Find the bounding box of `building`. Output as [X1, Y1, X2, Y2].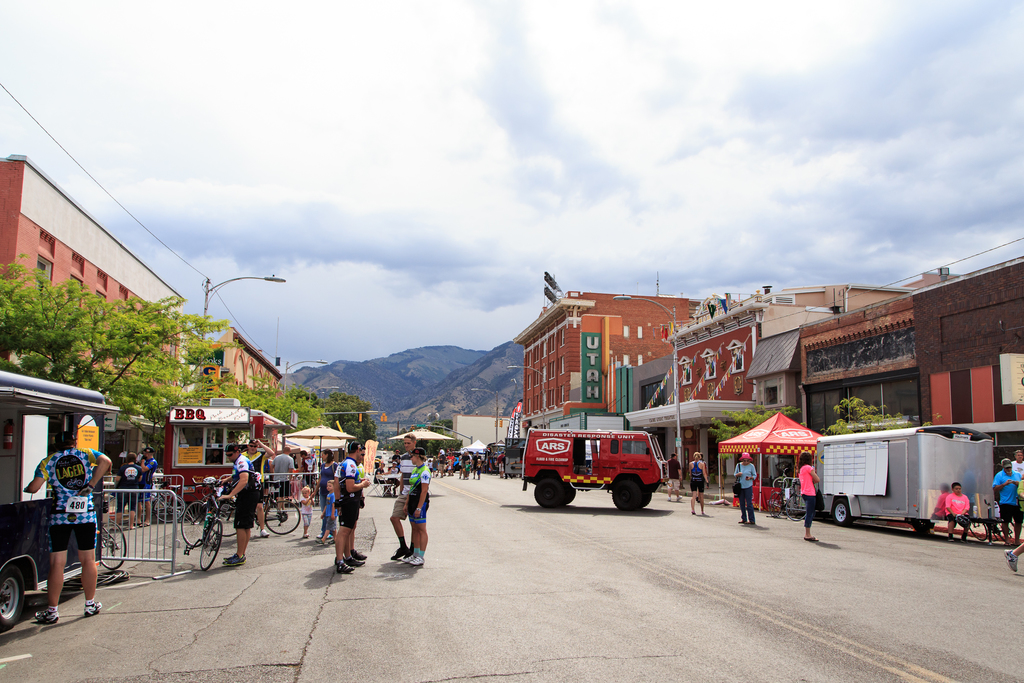
[195, 329, 280, 390].
